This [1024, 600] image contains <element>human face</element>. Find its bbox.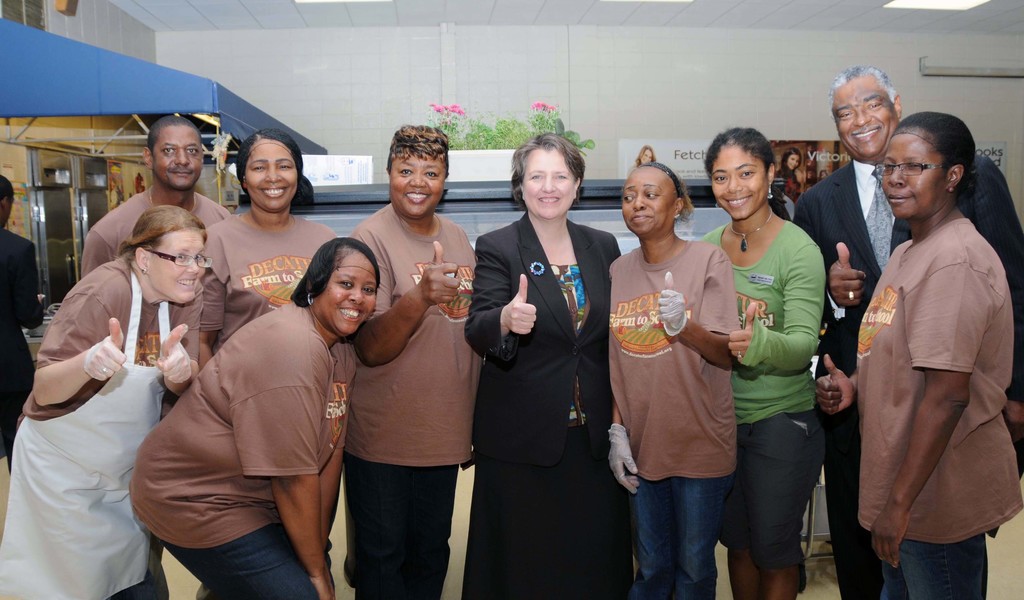
<box>154,127,204,190</box>.
